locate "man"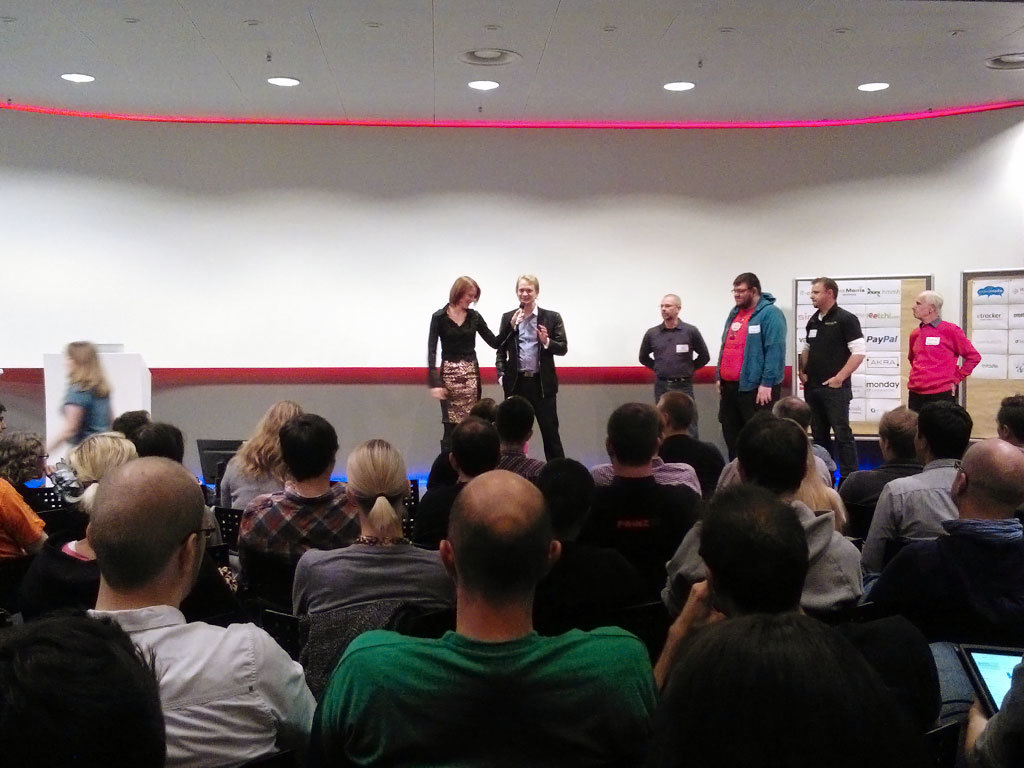
[493,397,544,481]
